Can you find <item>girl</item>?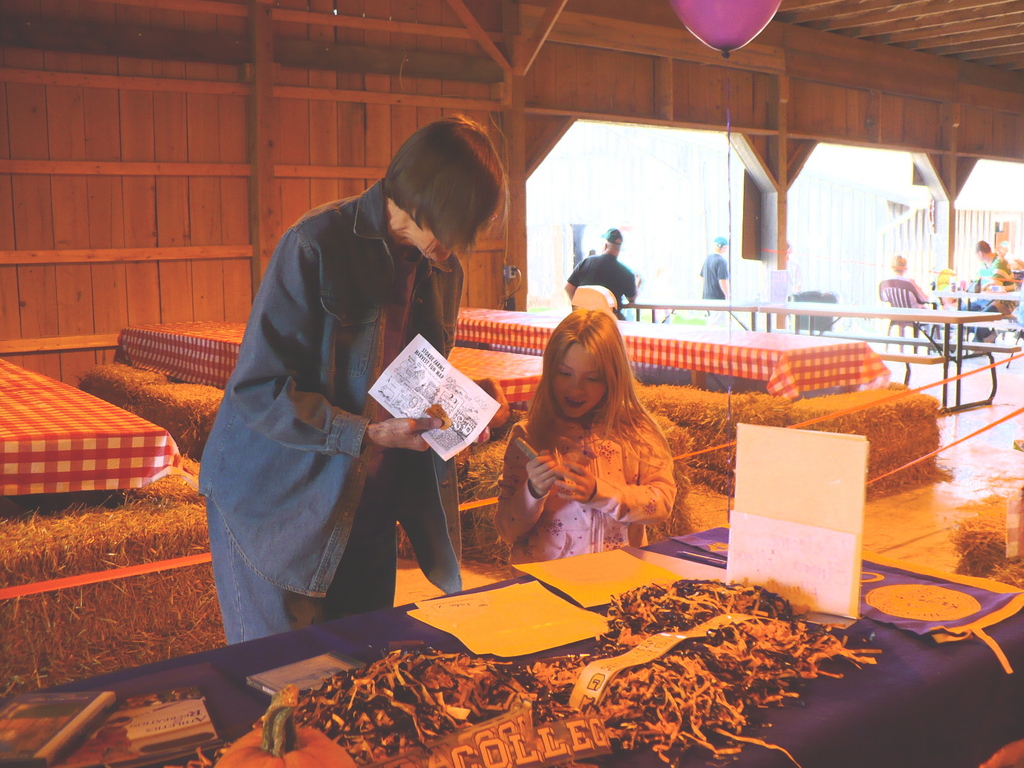
Yes, bounding box: region(493, 307, 673, 577).
